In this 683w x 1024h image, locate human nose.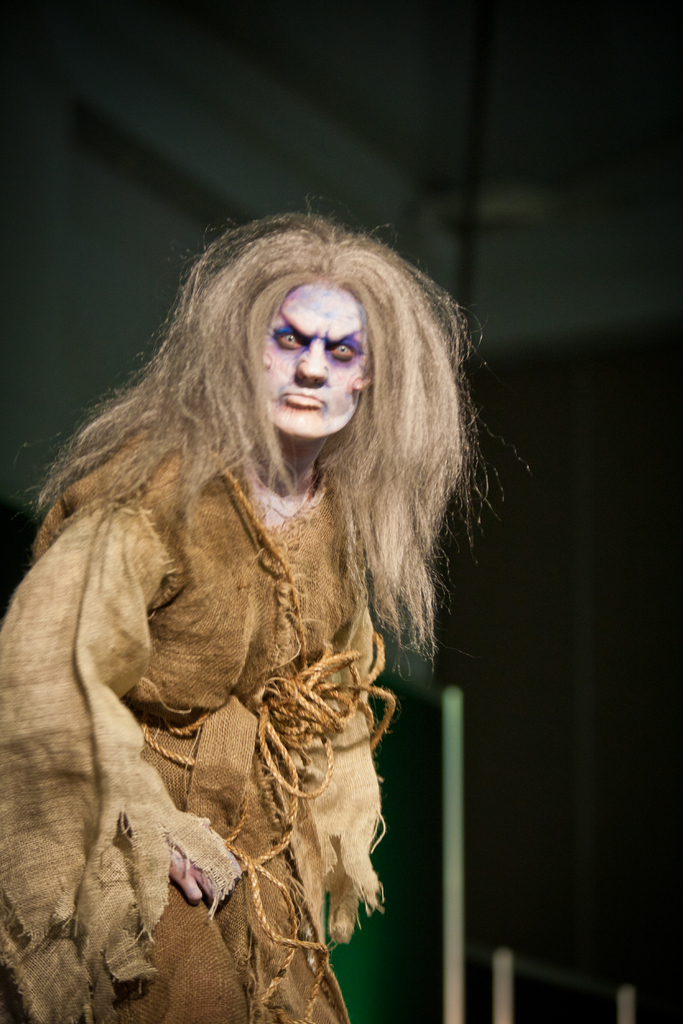
Bounding box: 295,338,331,380.
